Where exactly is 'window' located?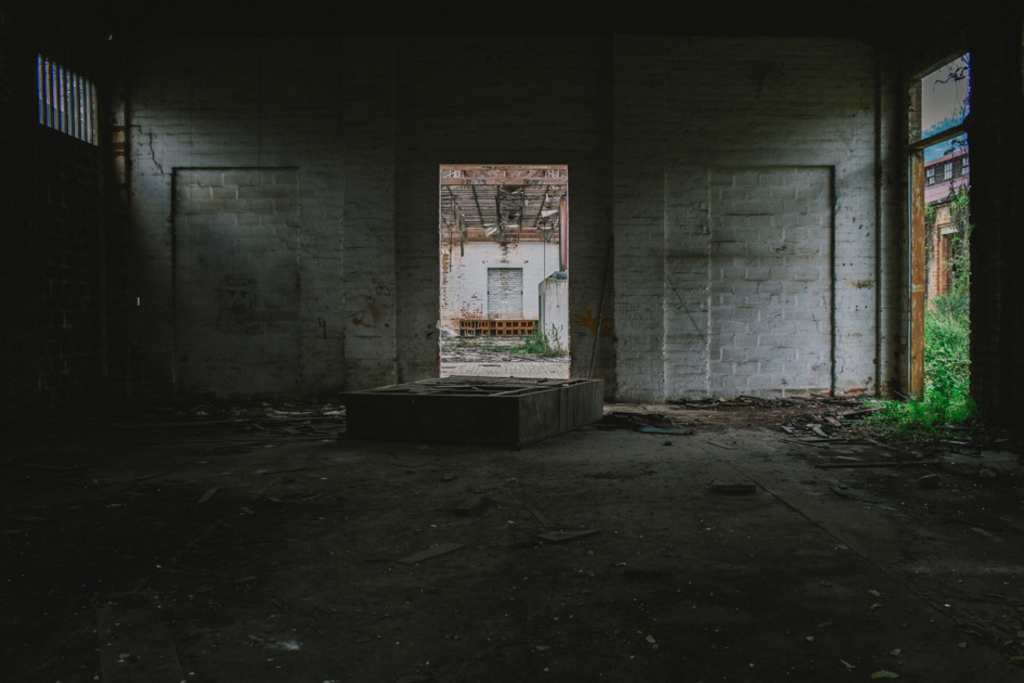
Its bounding box is <region>943, 166, 954, 179</region>.
